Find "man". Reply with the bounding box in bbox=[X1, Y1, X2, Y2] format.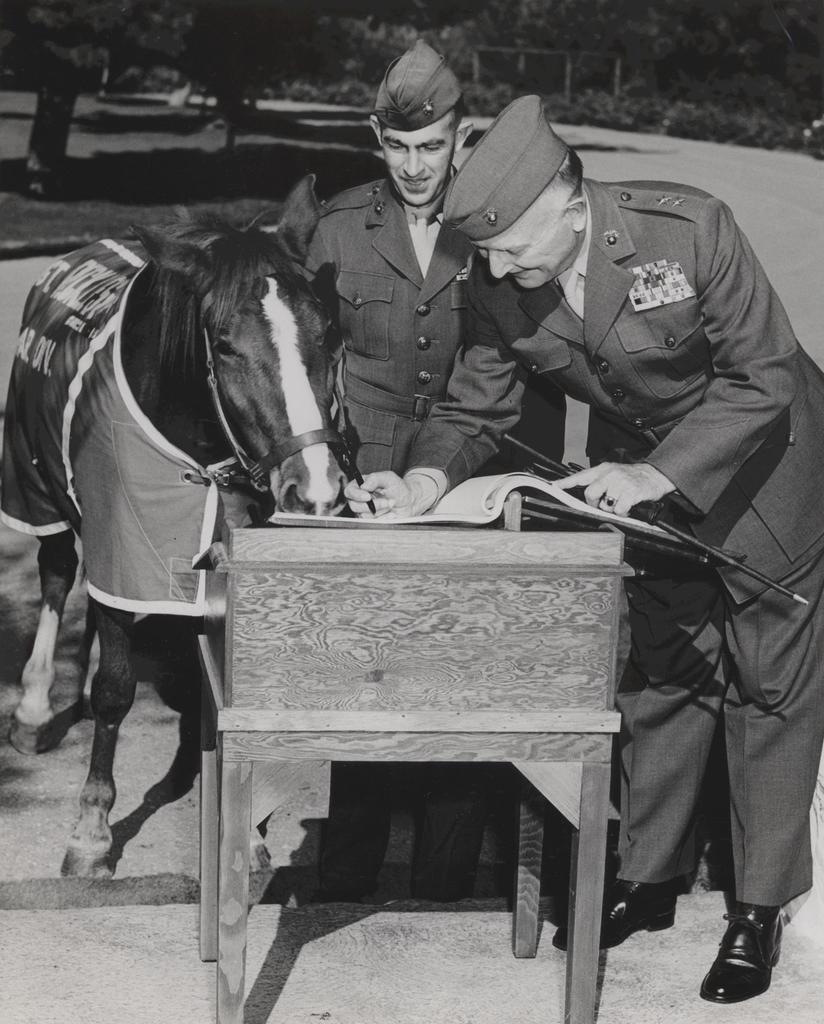
bbox=[275, 22, 663, 532].
